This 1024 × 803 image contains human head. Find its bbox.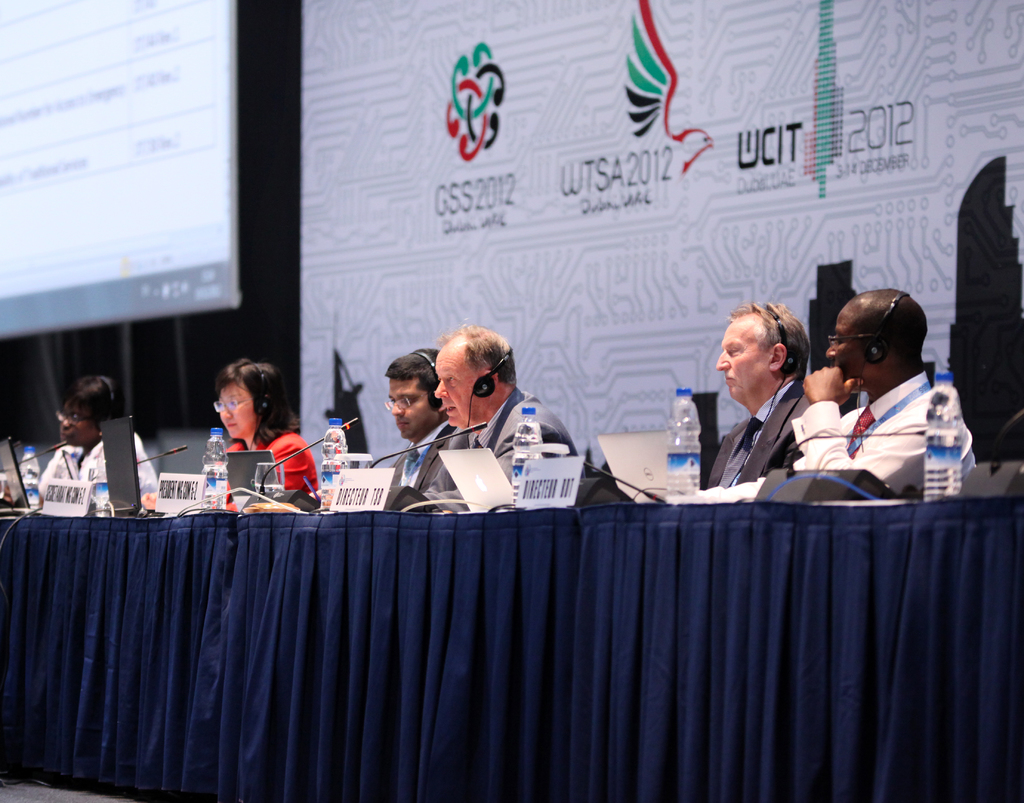
{"x1": 384, "y1": 346, "x2": 447, "y2": 440}.
